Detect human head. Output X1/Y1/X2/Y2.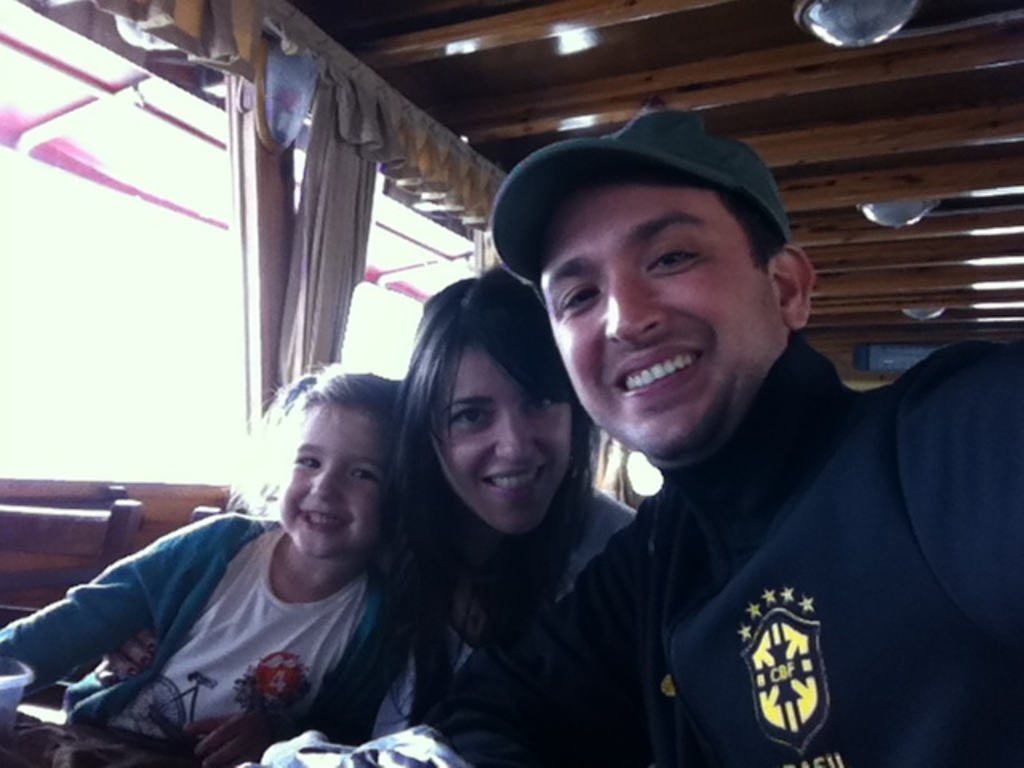
531/112/816/464.
